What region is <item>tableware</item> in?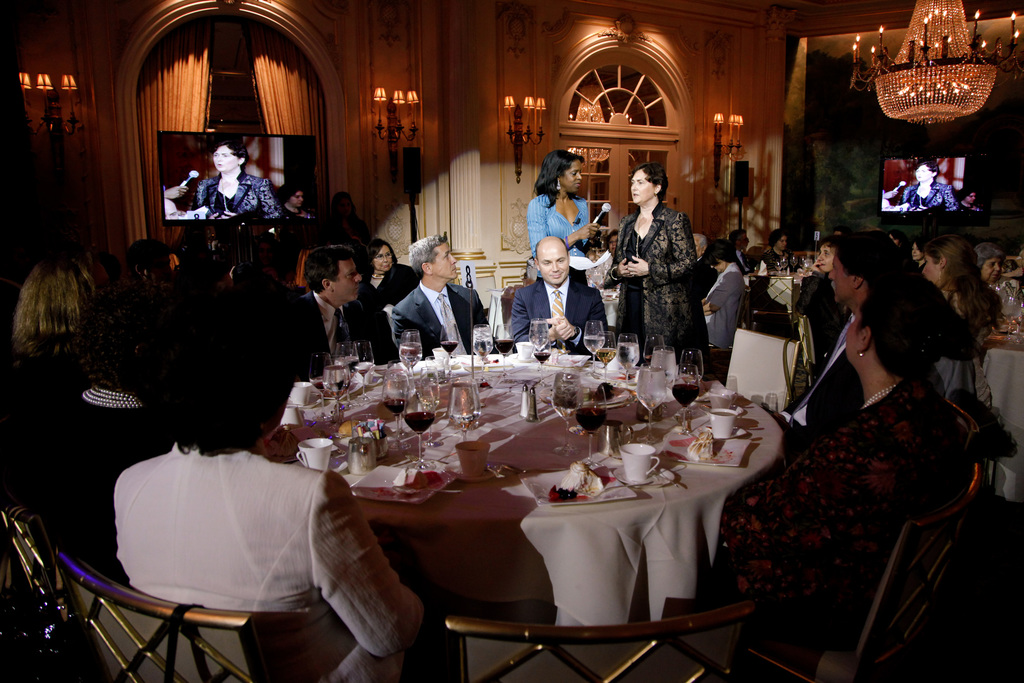
587/480/652/498.
